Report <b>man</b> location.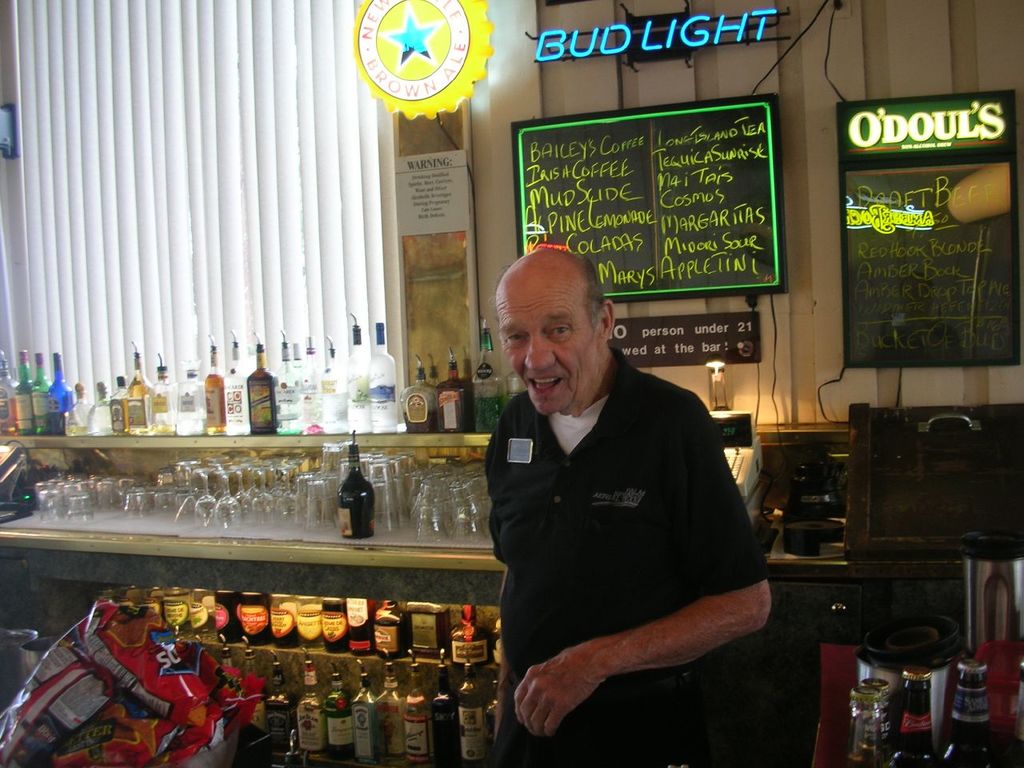
Report: pyautogui.locateOnScreen(480, 246, 779, 766).
